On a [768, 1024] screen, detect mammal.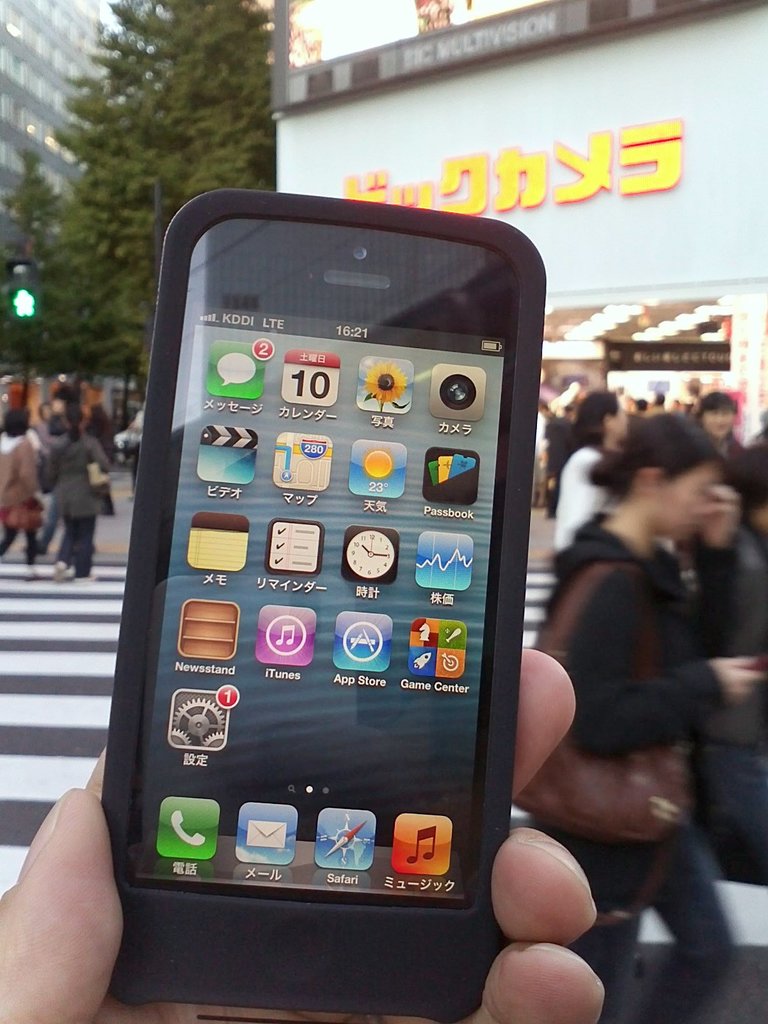
rect(534, 410, 767, 1023).
